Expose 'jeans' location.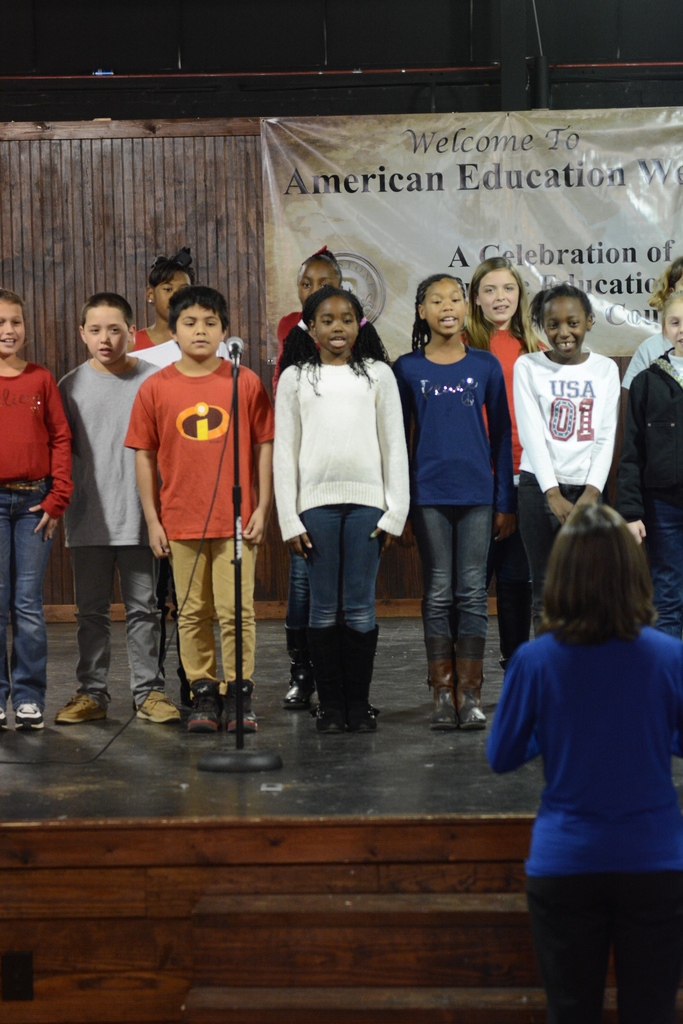
Exposed at 300:502:379:634.
